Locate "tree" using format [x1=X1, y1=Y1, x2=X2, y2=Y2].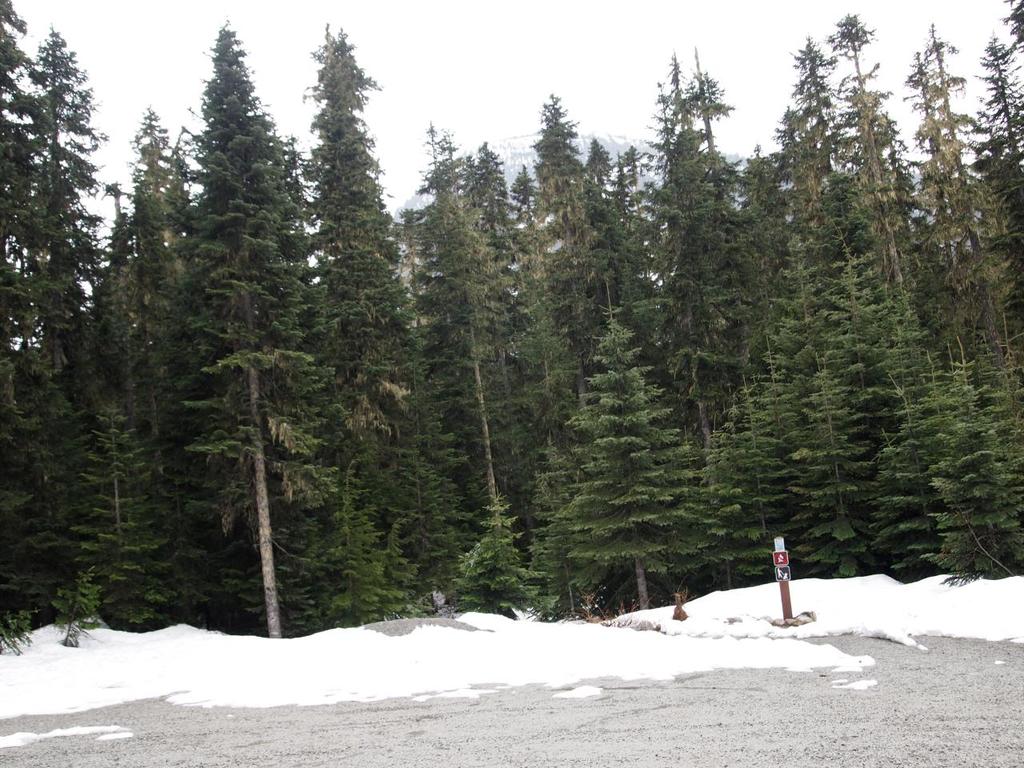
[x1=823, y1=11, x2=910, y2=306].
